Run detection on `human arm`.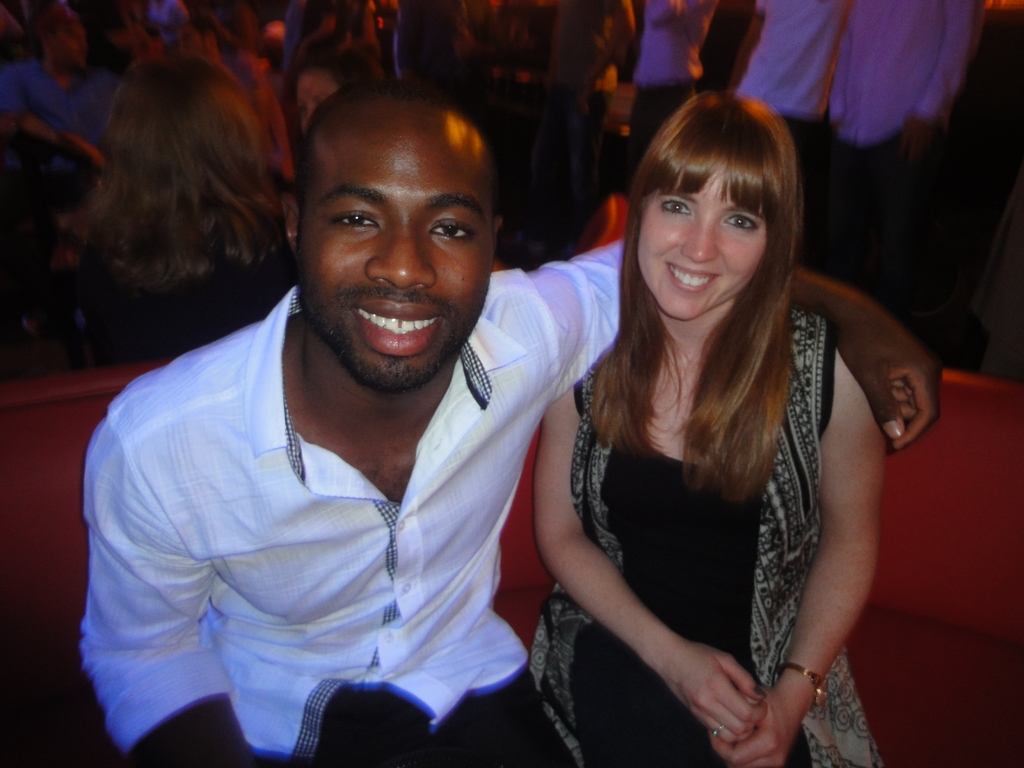
Result: Rect(515, 233, 946, 456).
